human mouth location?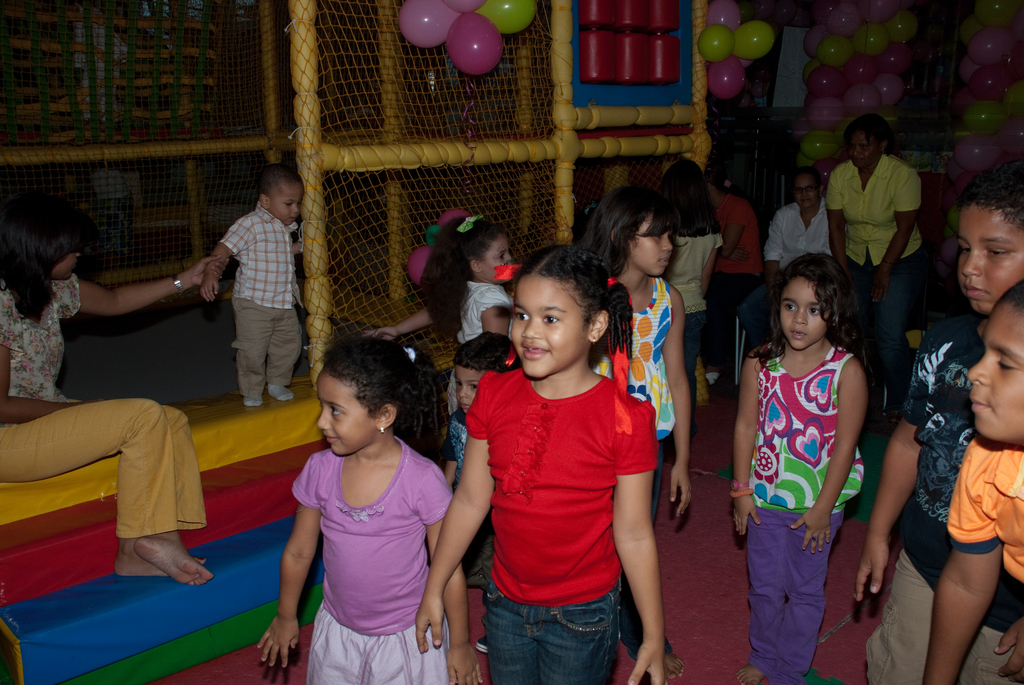
select_region(519, 345, 565, 361)
